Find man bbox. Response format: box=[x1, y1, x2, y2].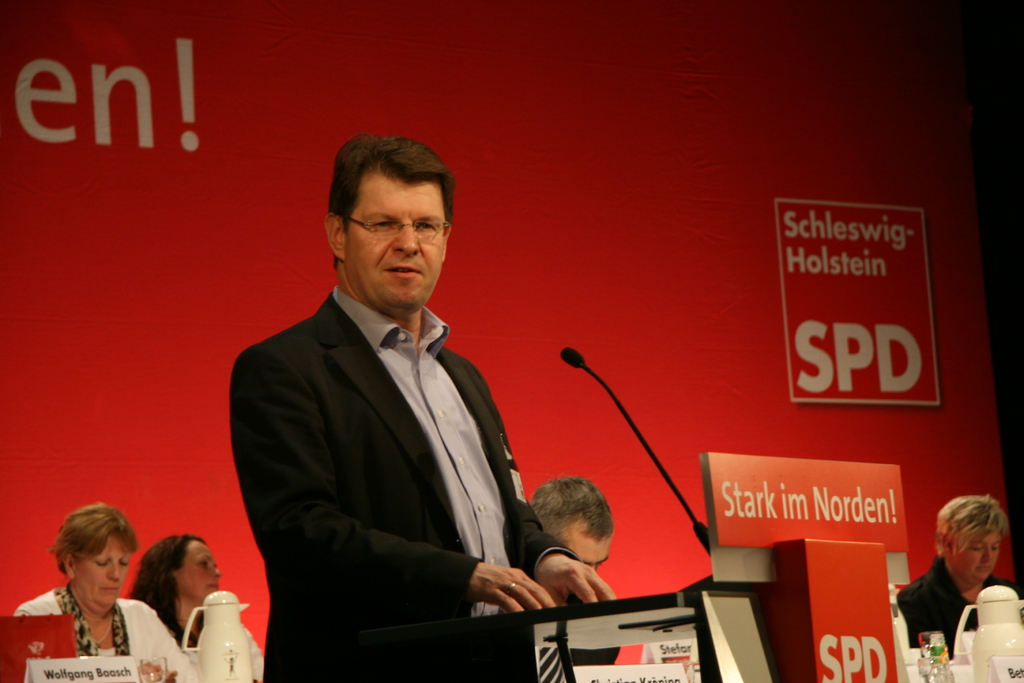
box=[223, 140, 573, 664].
